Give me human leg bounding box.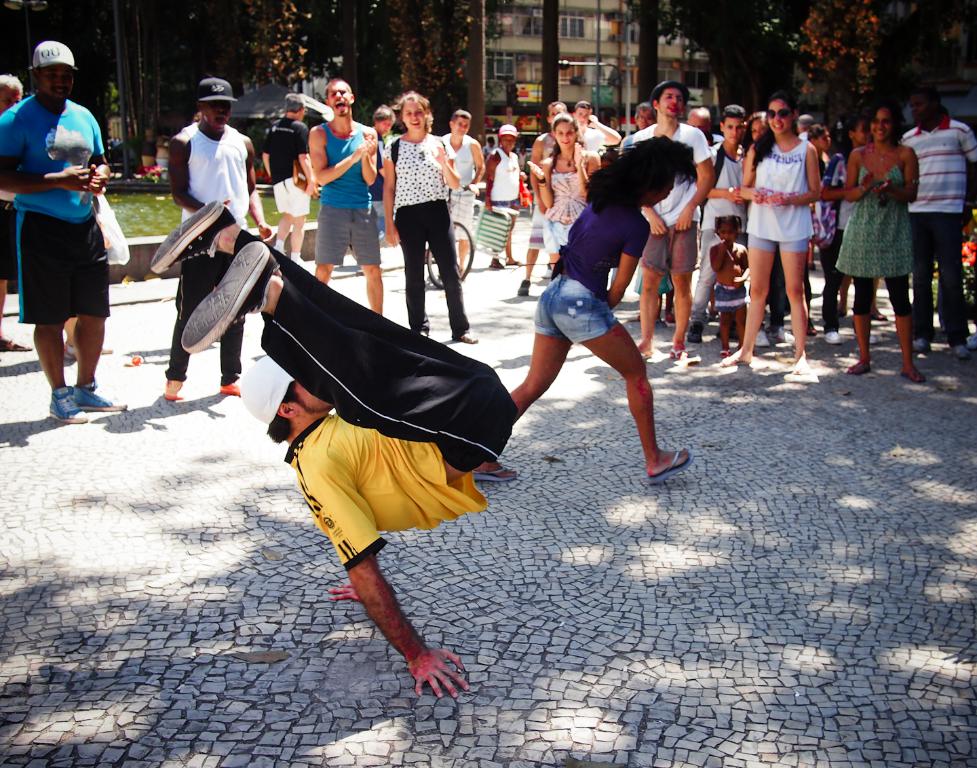
[944, 237, 960, 362].
